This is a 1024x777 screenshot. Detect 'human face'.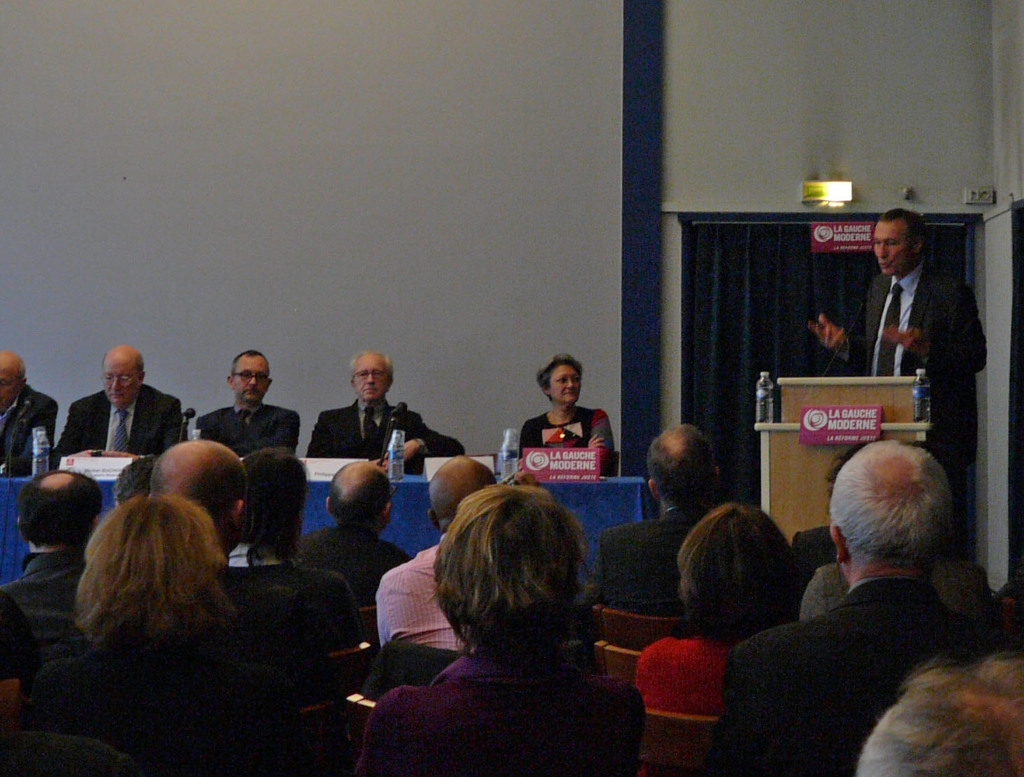
<bbox>346, 352, 389, 402</bbox>.
